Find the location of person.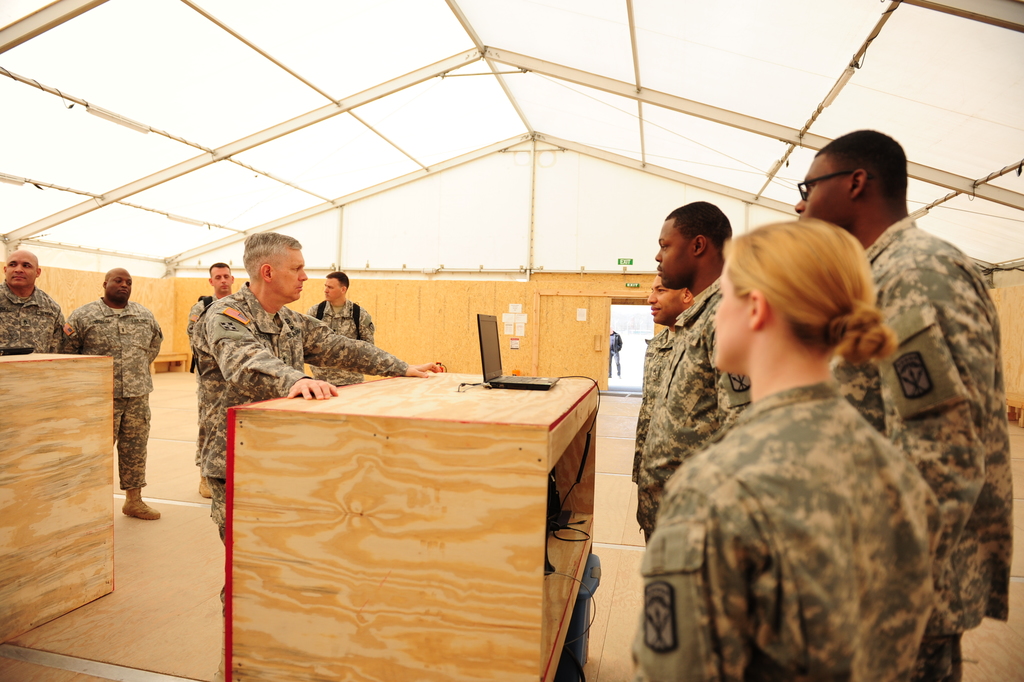
Location: 636 277 701 521.
